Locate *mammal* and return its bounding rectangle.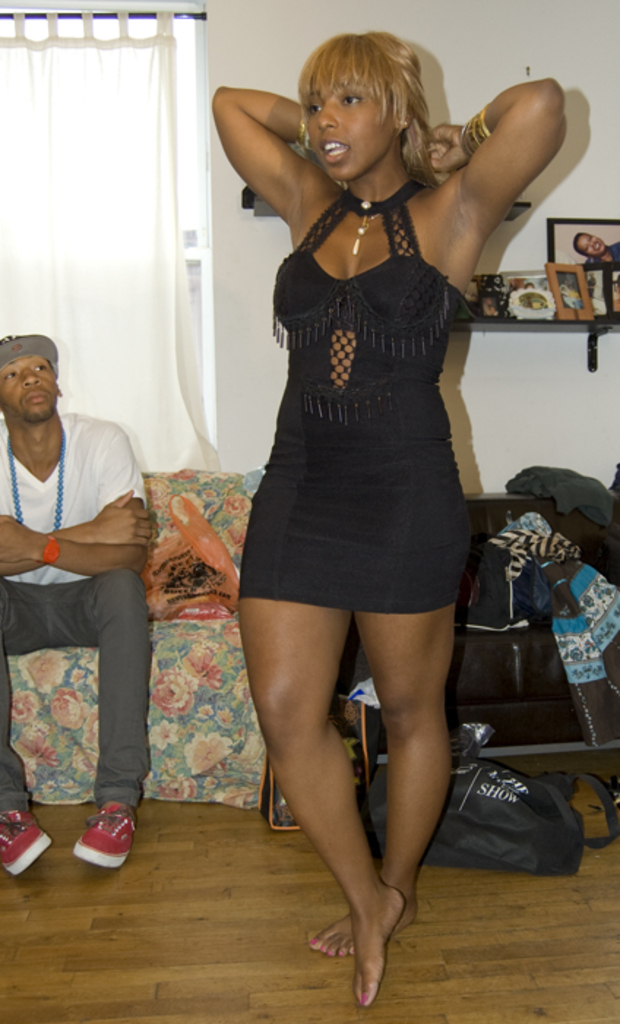
rect(576, 224, 619, 265).
